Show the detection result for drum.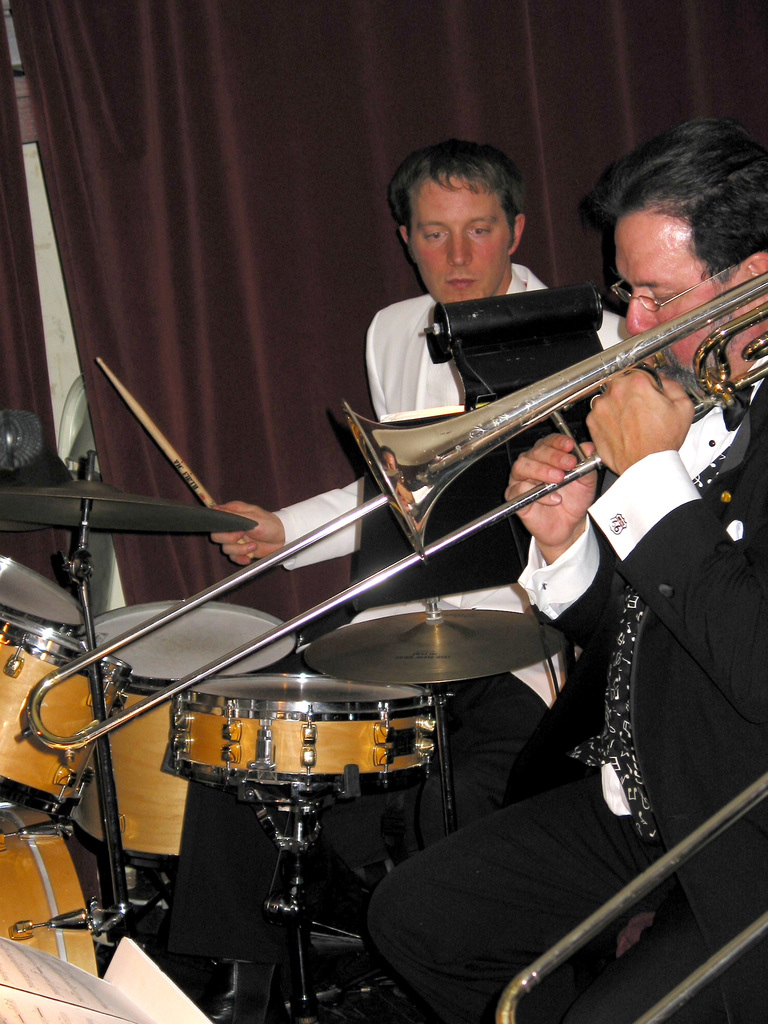
[73, 600, 304, 870].
